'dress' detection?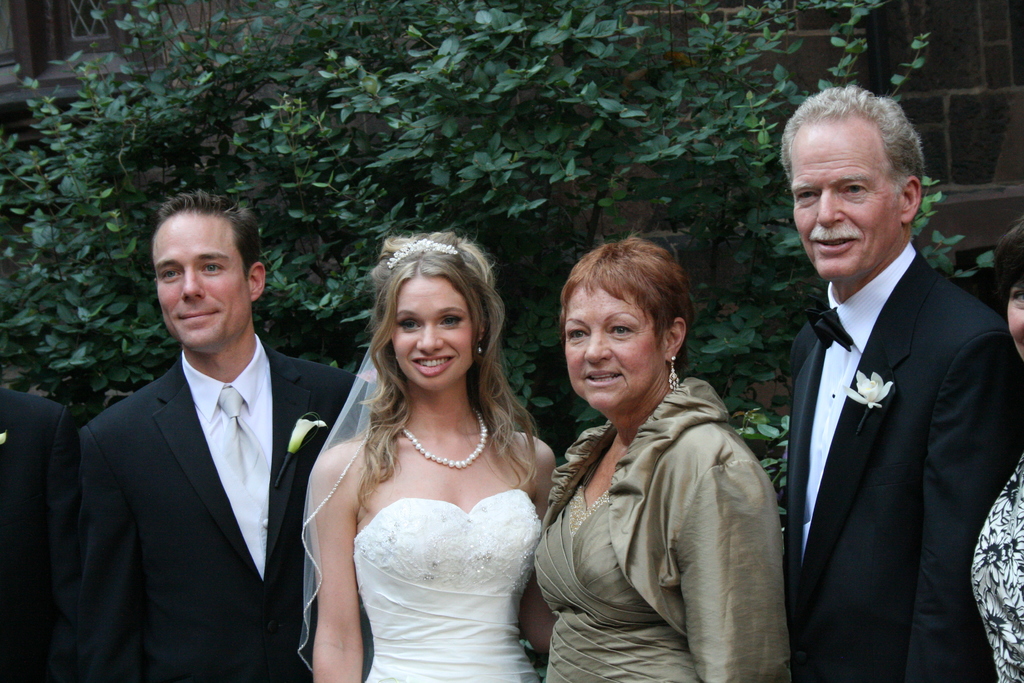
rect(534, 490, 697, 682)
